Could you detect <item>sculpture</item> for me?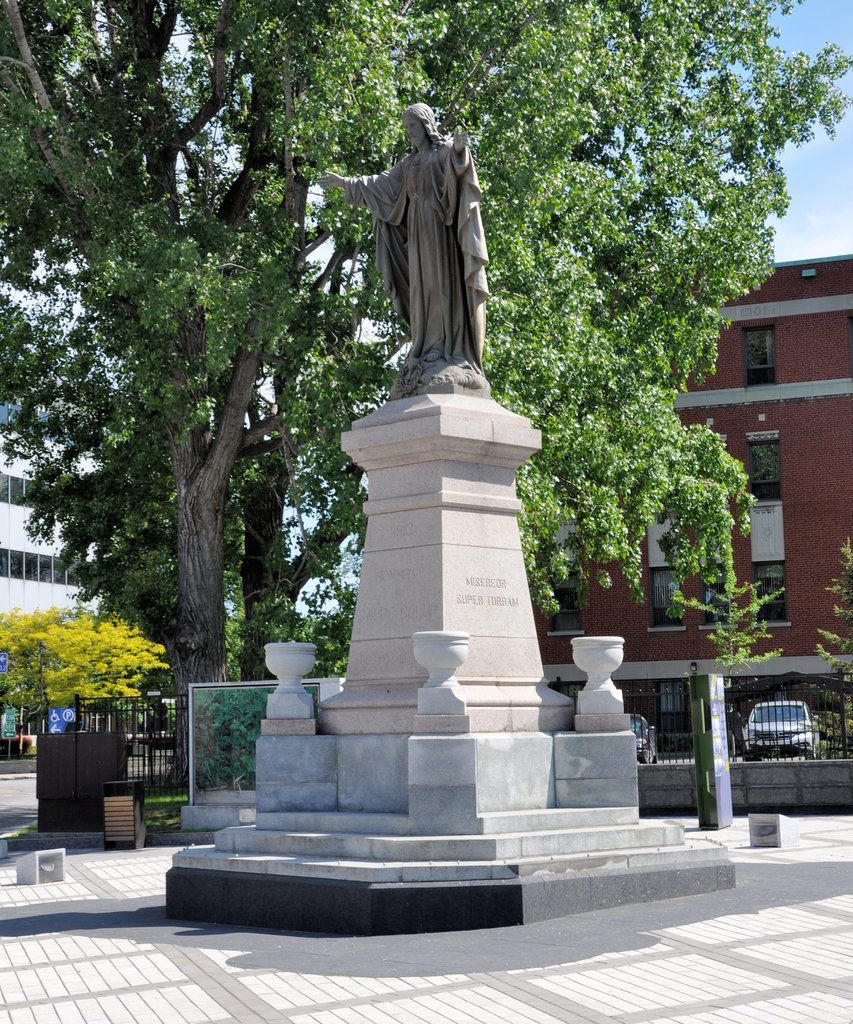
Detection result: rect(334, 92, 507, 389).
